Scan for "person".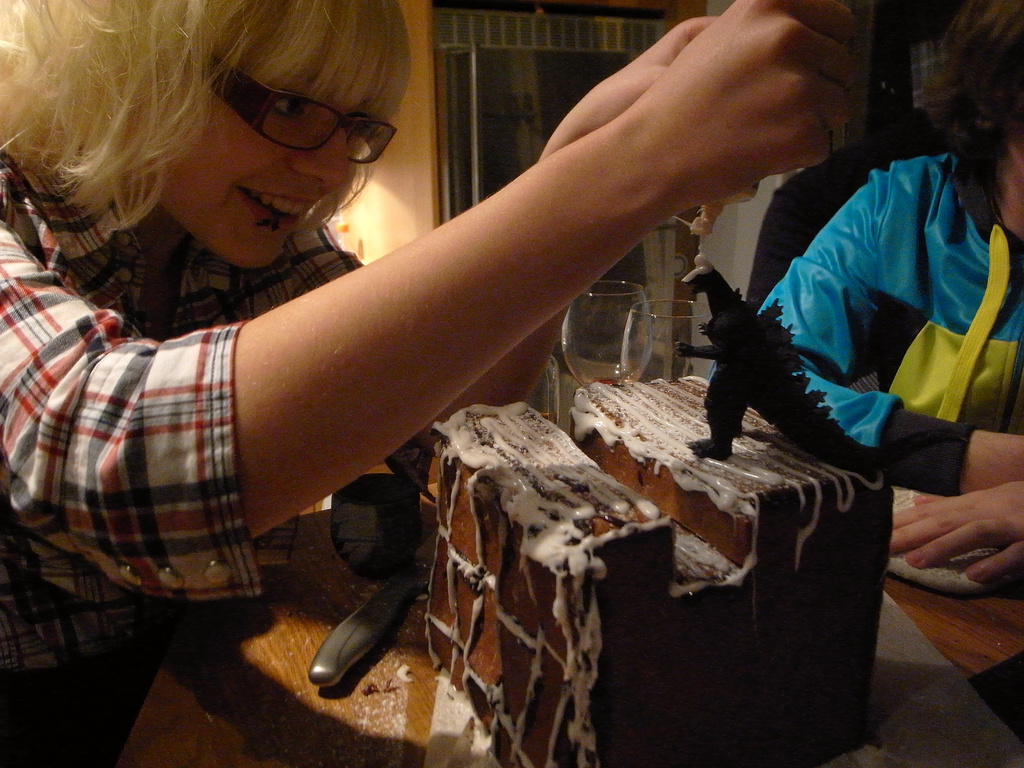
Scan result: 710:48:1002:598.
